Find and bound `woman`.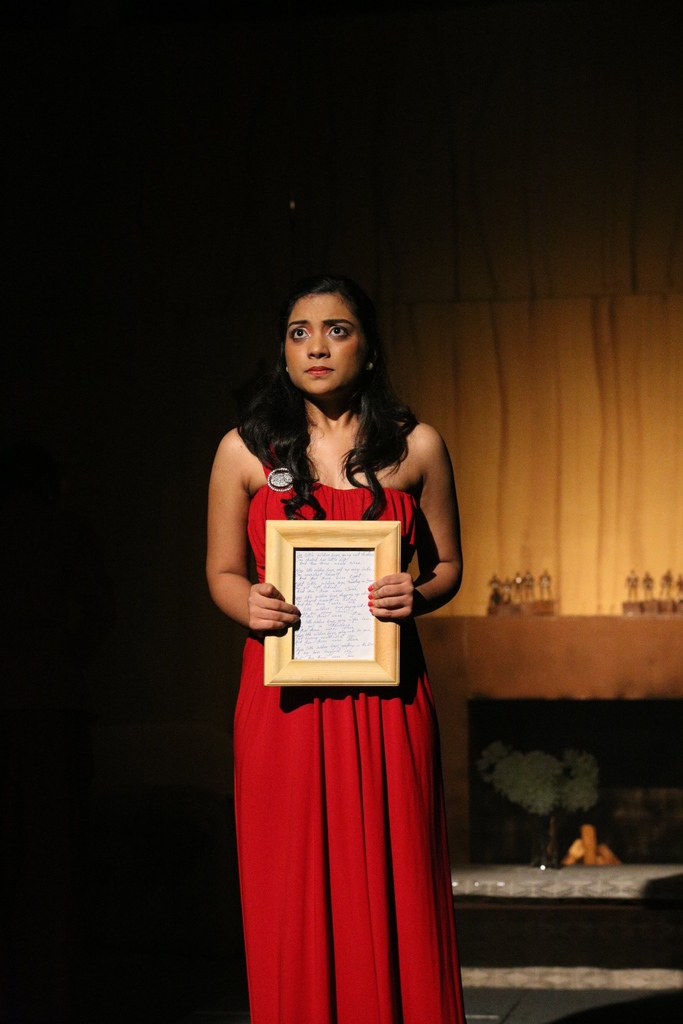
Bound: <region>201, 268, 483, 1007</region>.
